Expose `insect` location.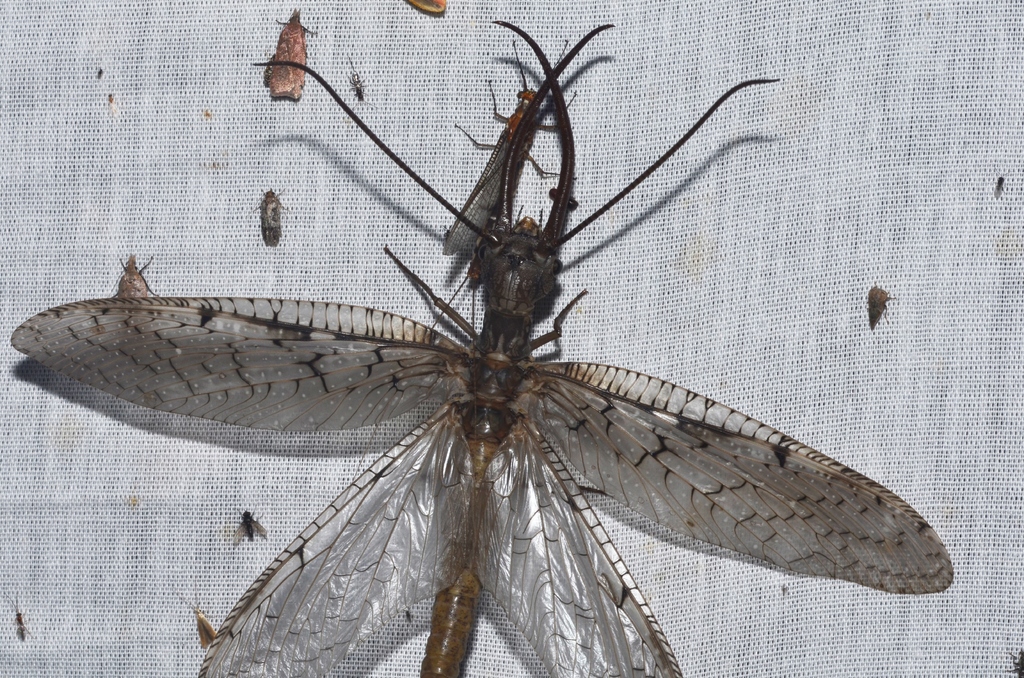
Exposed at Rect(251, 186, 293, 248).
